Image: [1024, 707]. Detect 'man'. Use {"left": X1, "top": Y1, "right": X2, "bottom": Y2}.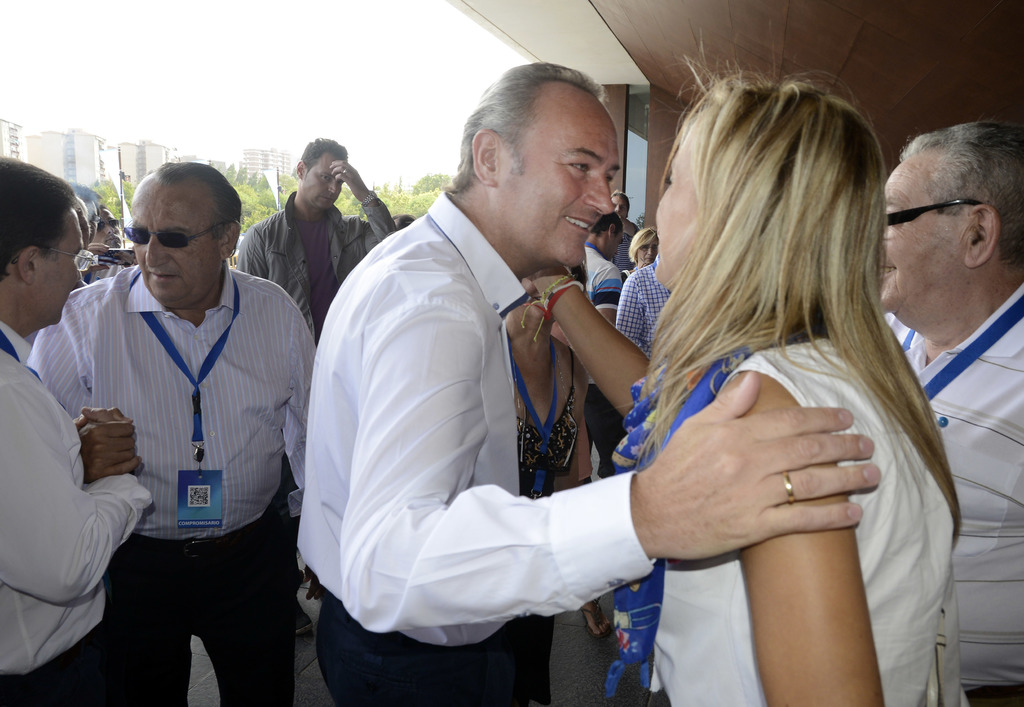
{"left": 874, "top": 119, "right": 1023, "bottom": 706}.
